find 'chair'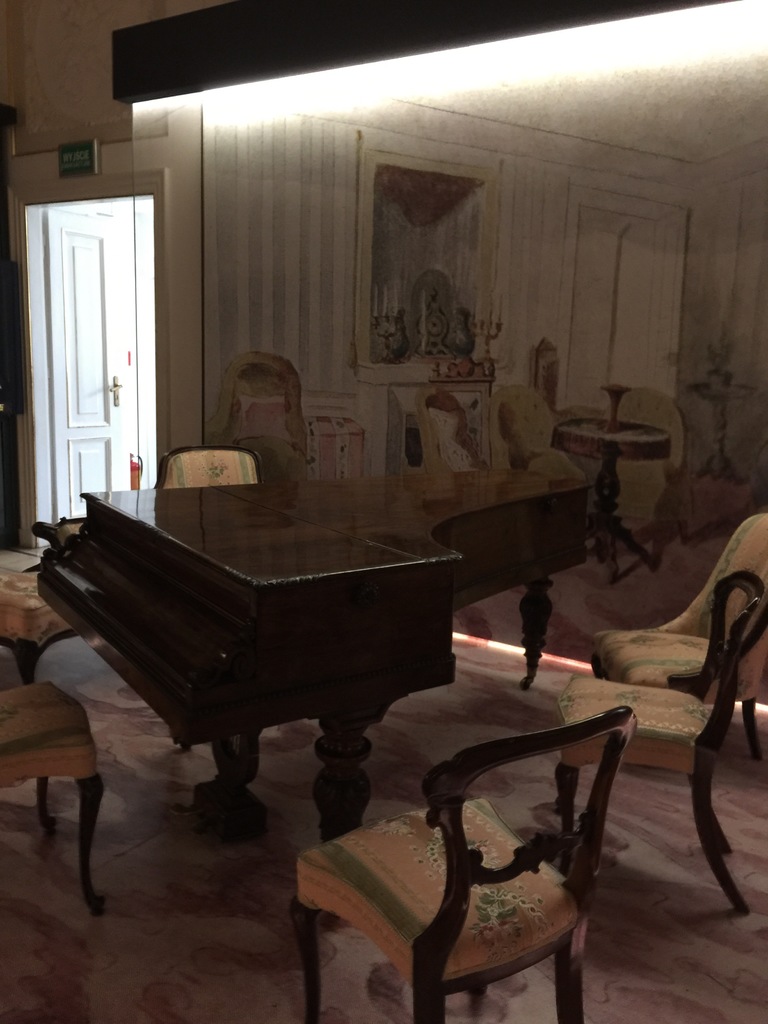
x1=0, y1=560, x2=84, y2=681
